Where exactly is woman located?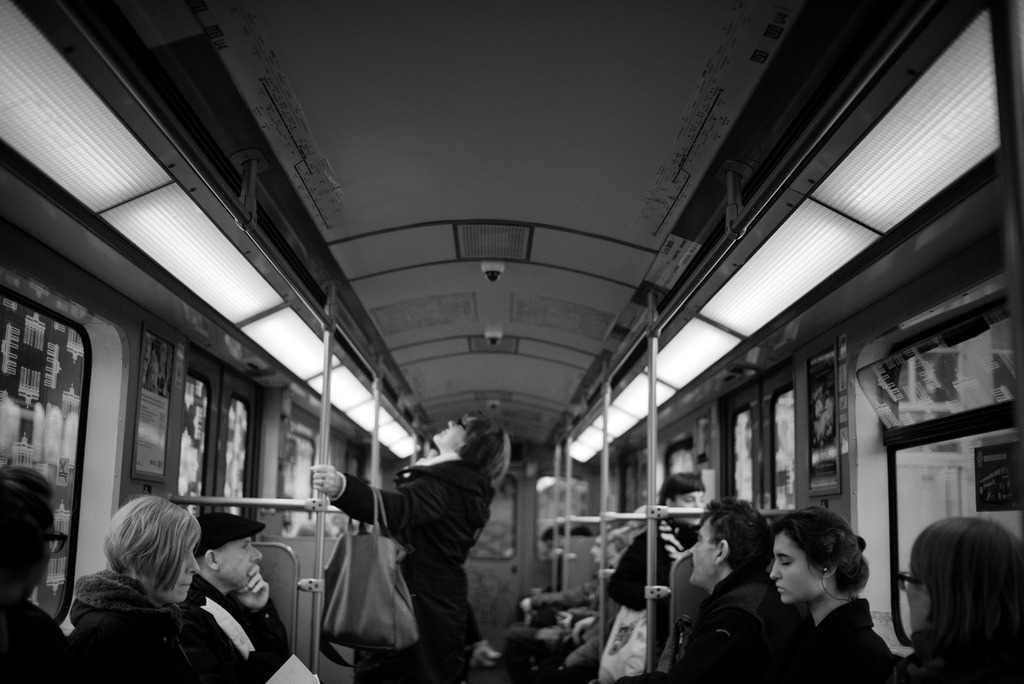
Its bounding box is (left=765, top=500, right=892, bottom=683).
